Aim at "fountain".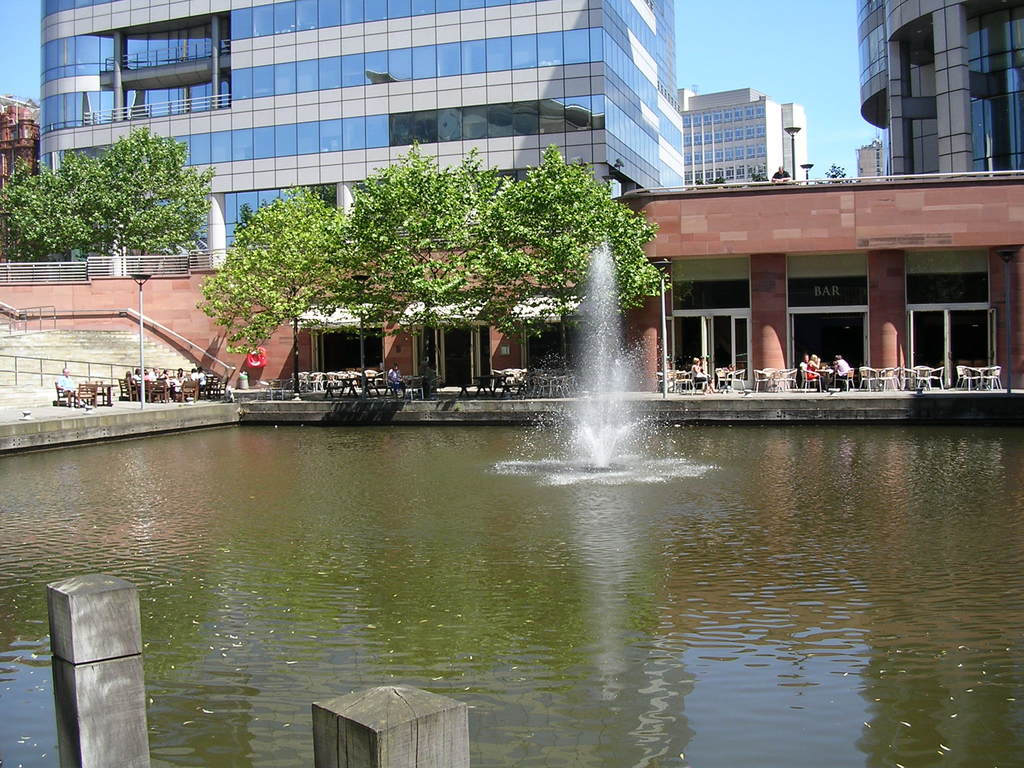
Aimed at crop(492, 233, 714, 478).
